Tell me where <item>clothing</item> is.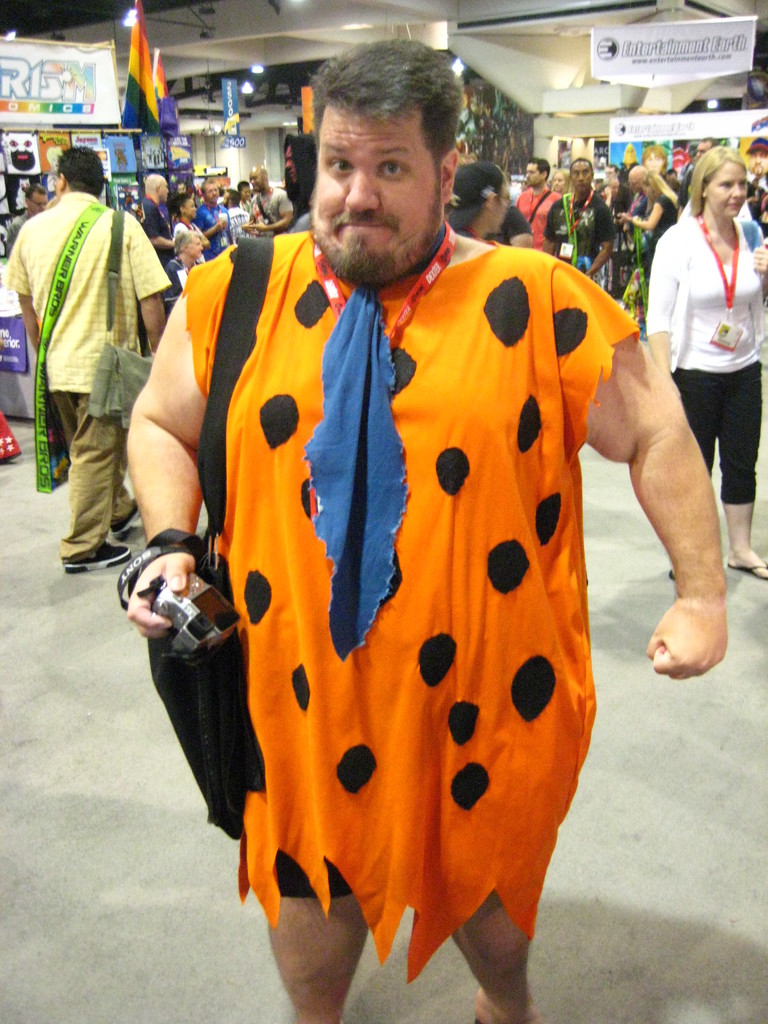
<item>clothing</item> is at bbox=(548, 188, 614, 275).
